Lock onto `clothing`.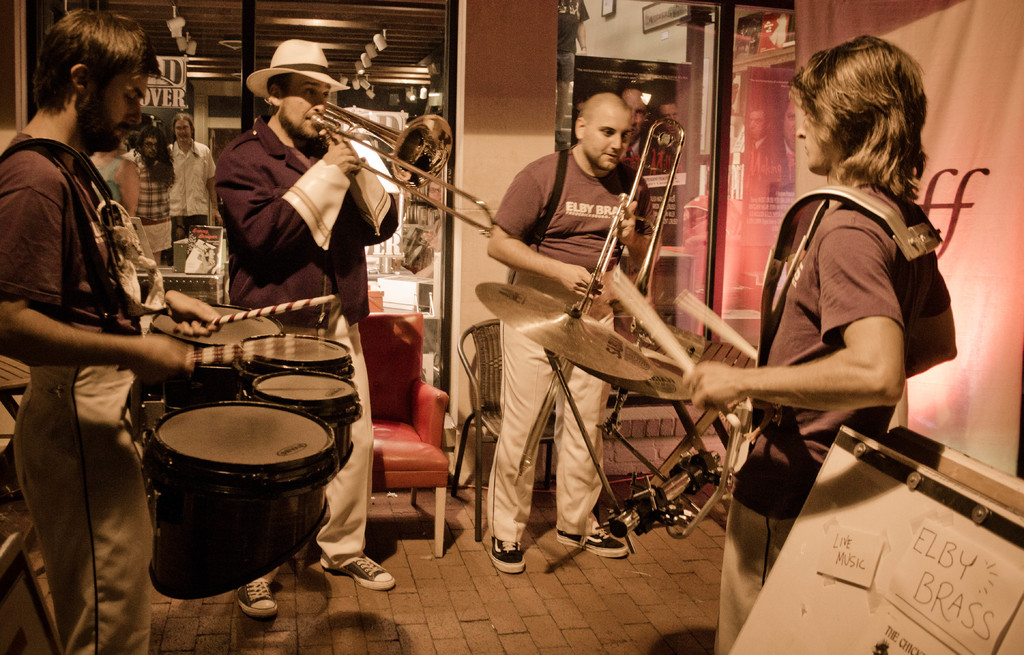
Locked: crop(26, 63, 195, 602).
